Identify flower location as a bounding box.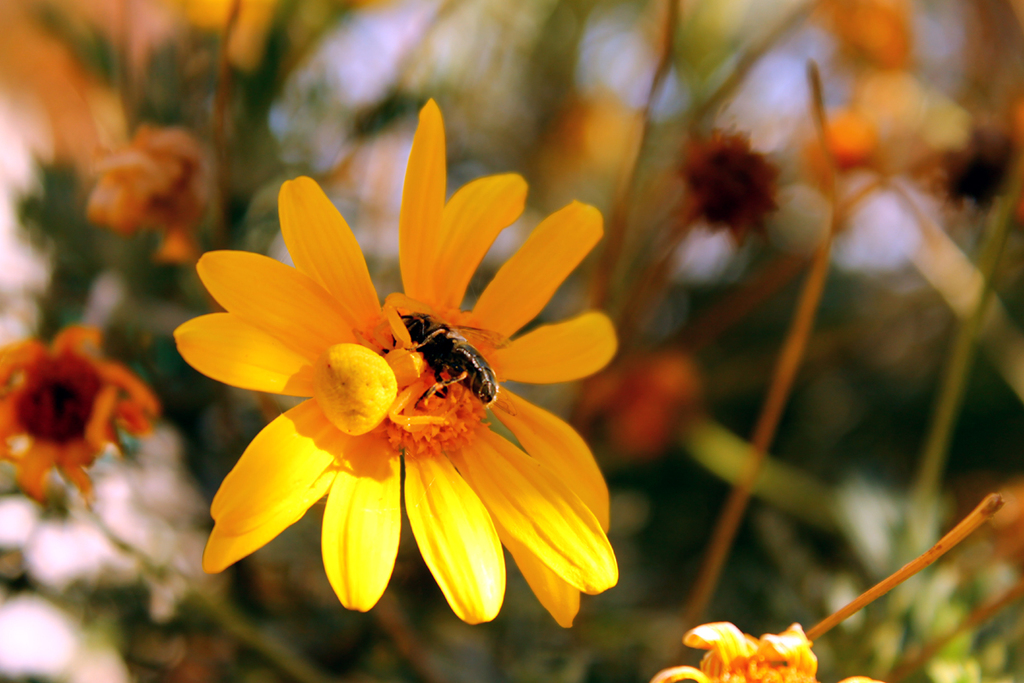
<bbox>669, 129, 783, 241</bbox>.
